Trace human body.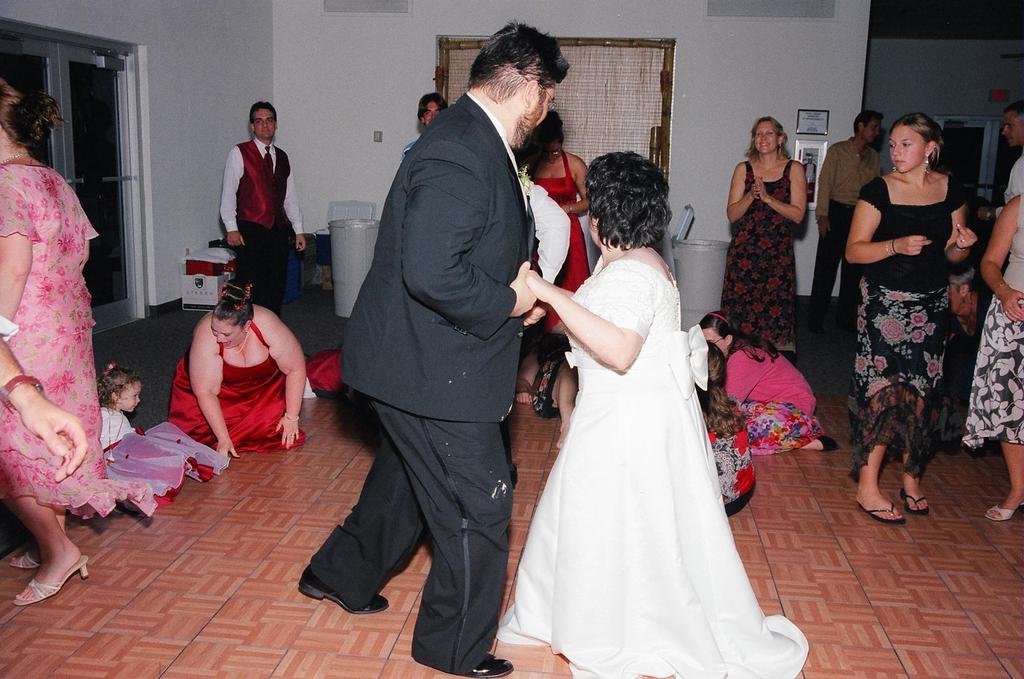
Traced to bbox=[219, 139, 310, 314].
